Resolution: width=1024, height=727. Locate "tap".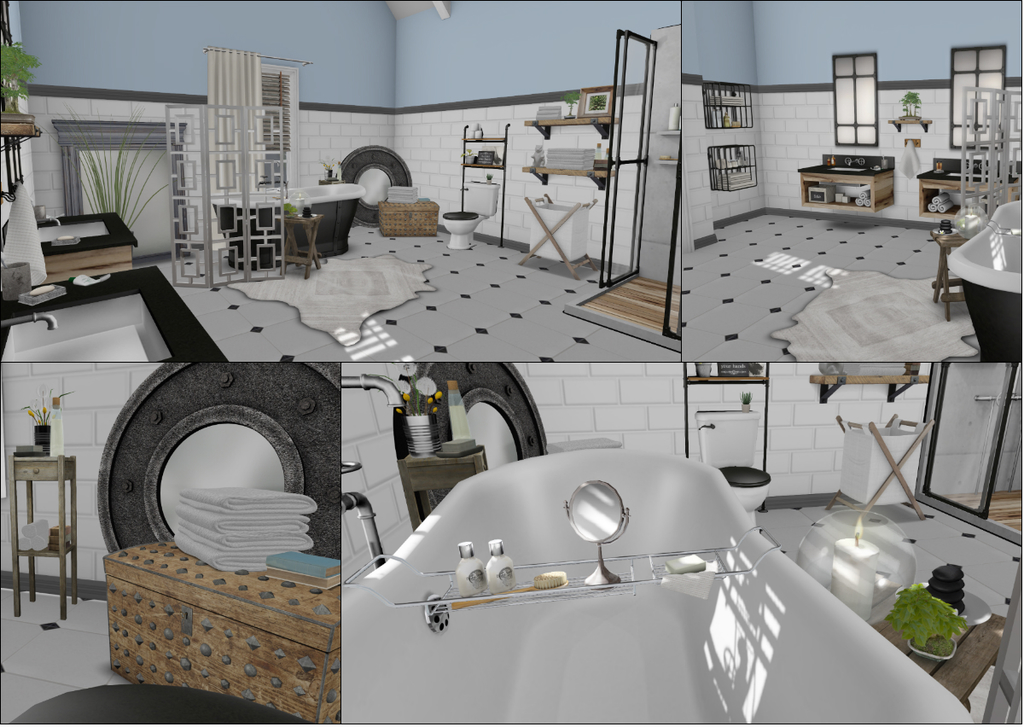
BBox(253, 169, 289, 194).
